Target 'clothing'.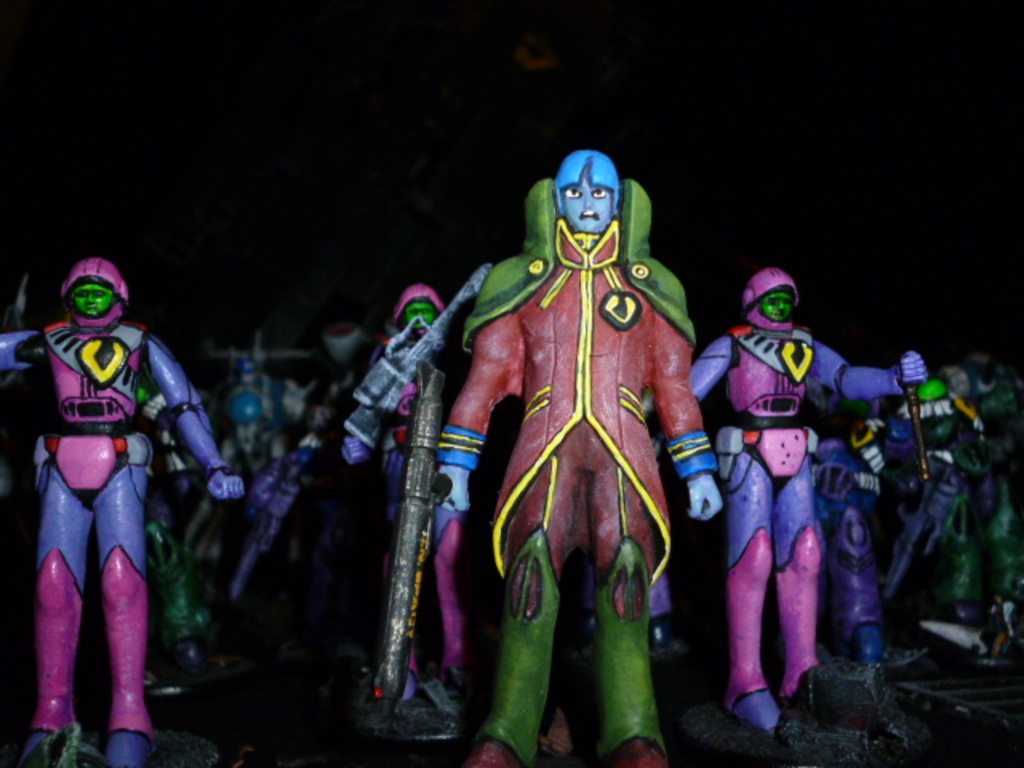
Target region: {"x1": 224, "y1": 384, "x2": 291, "y2": 467}.
